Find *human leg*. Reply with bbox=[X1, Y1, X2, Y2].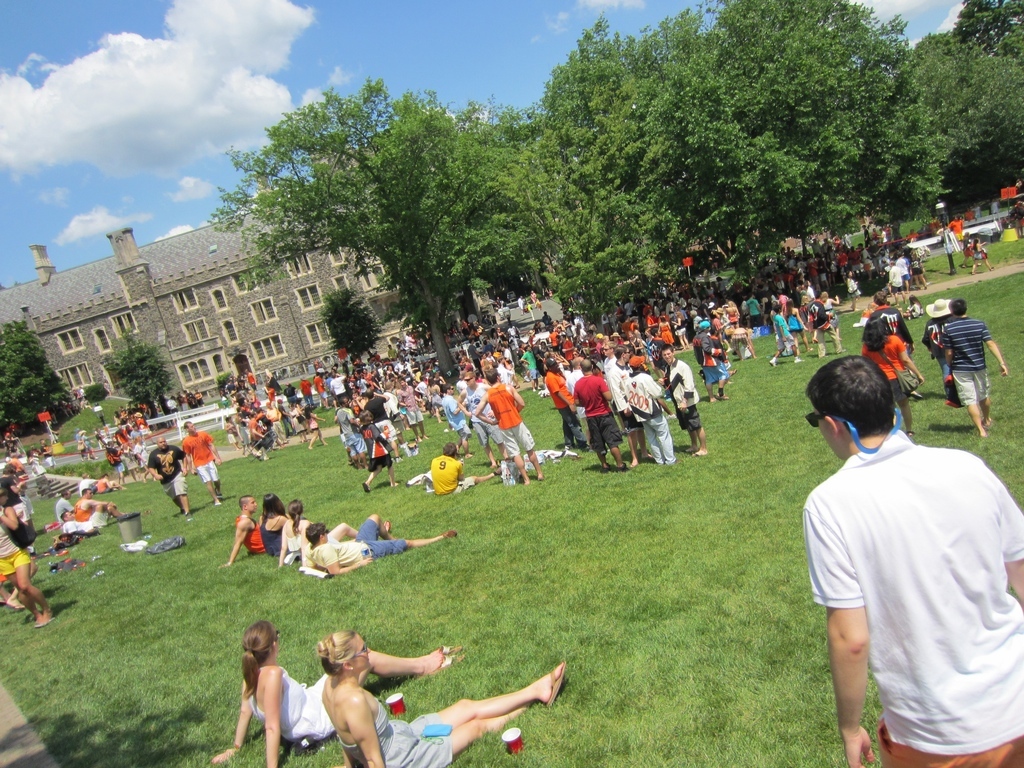
bbox=[431, 663, 563, 727].
